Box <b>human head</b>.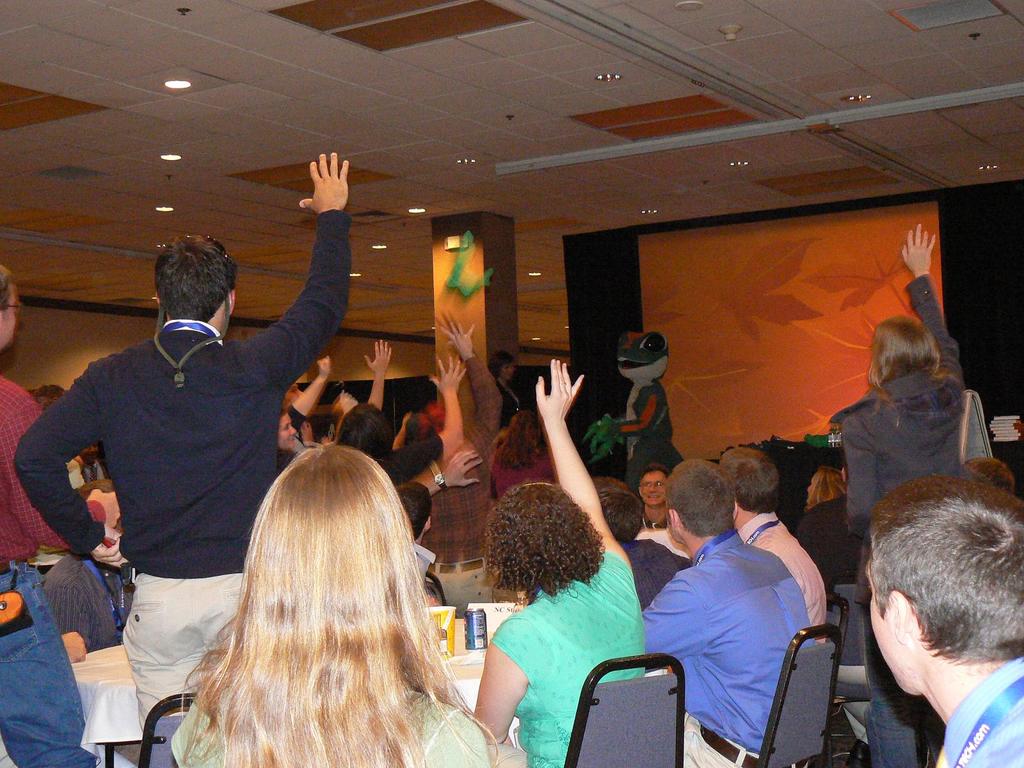
(left=660, top=460, right=742, bottom=557).
